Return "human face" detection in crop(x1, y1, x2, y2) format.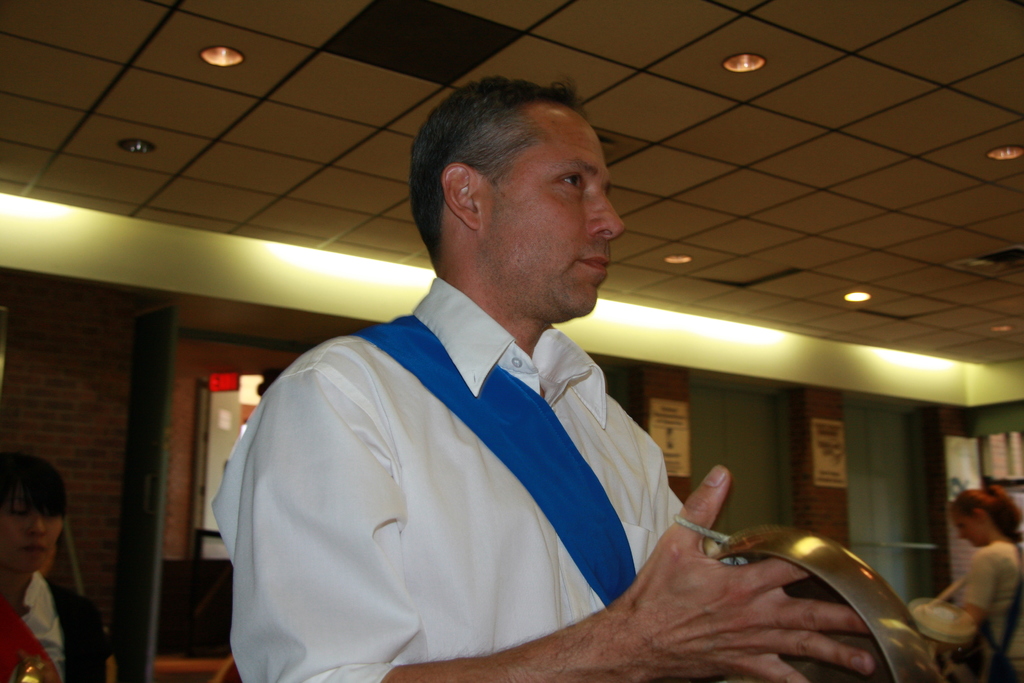
crop(0, 490, 60, 572).
